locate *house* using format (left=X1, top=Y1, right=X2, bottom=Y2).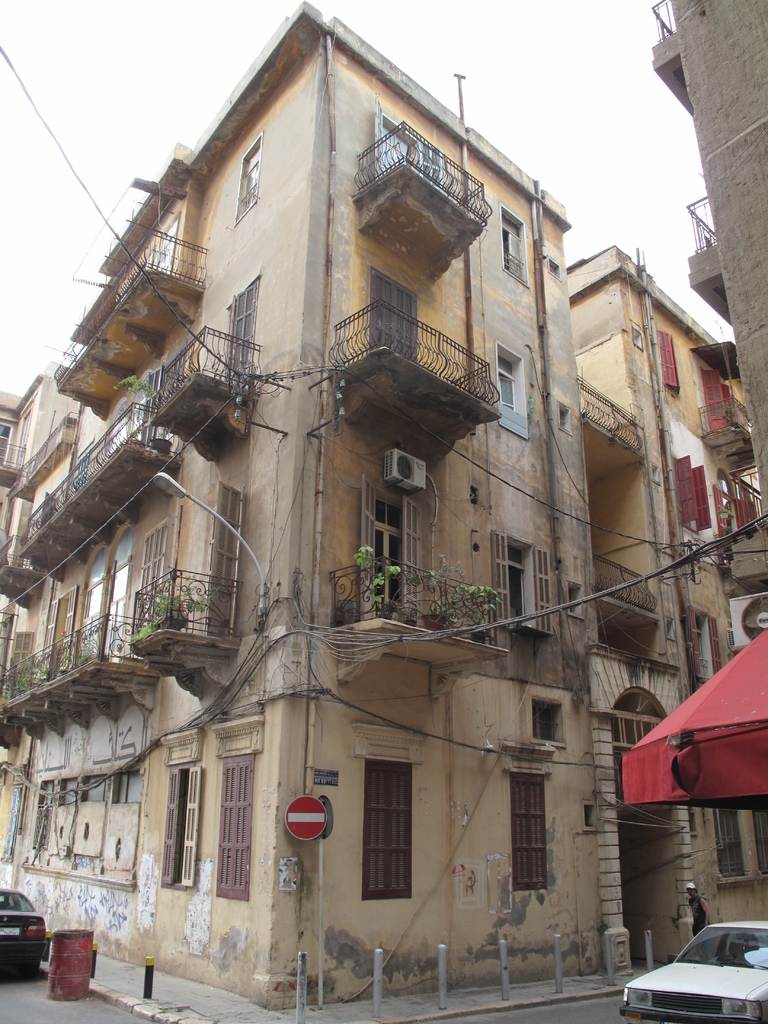
(left=0, top=3, right=767, bottom=1014).
